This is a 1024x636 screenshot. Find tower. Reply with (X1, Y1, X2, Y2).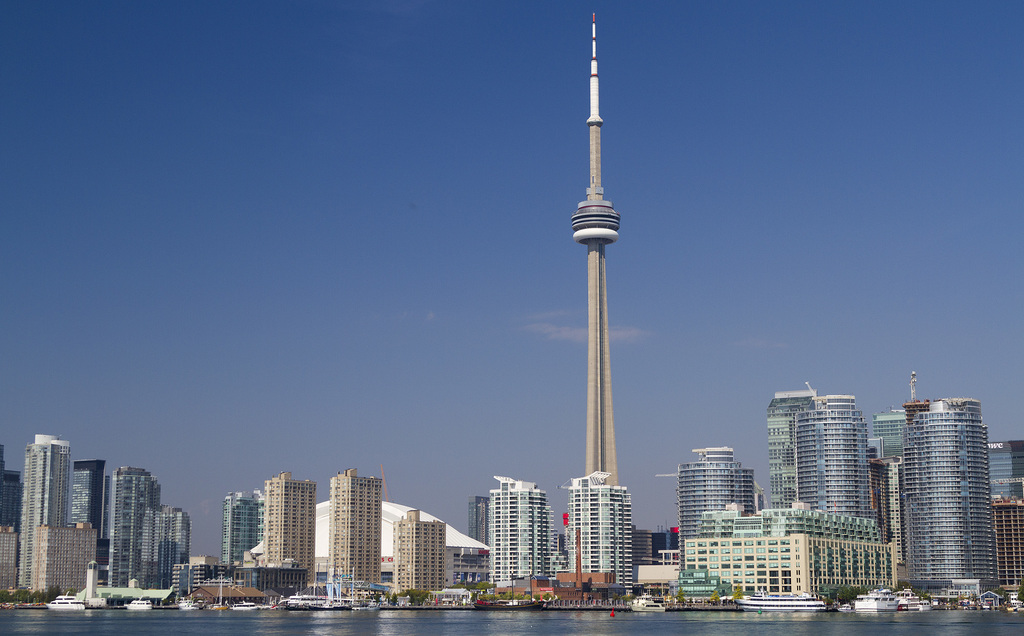
(394, 506, 445, 589).
